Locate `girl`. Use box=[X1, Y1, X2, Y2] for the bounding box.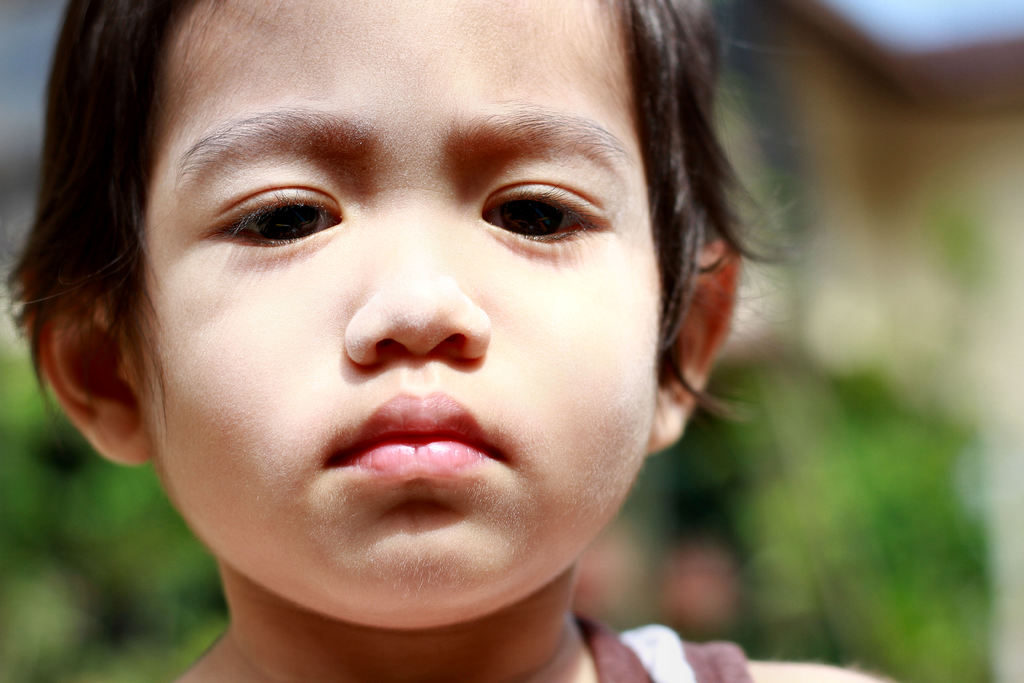
box=[4, 1, 880, 680].
